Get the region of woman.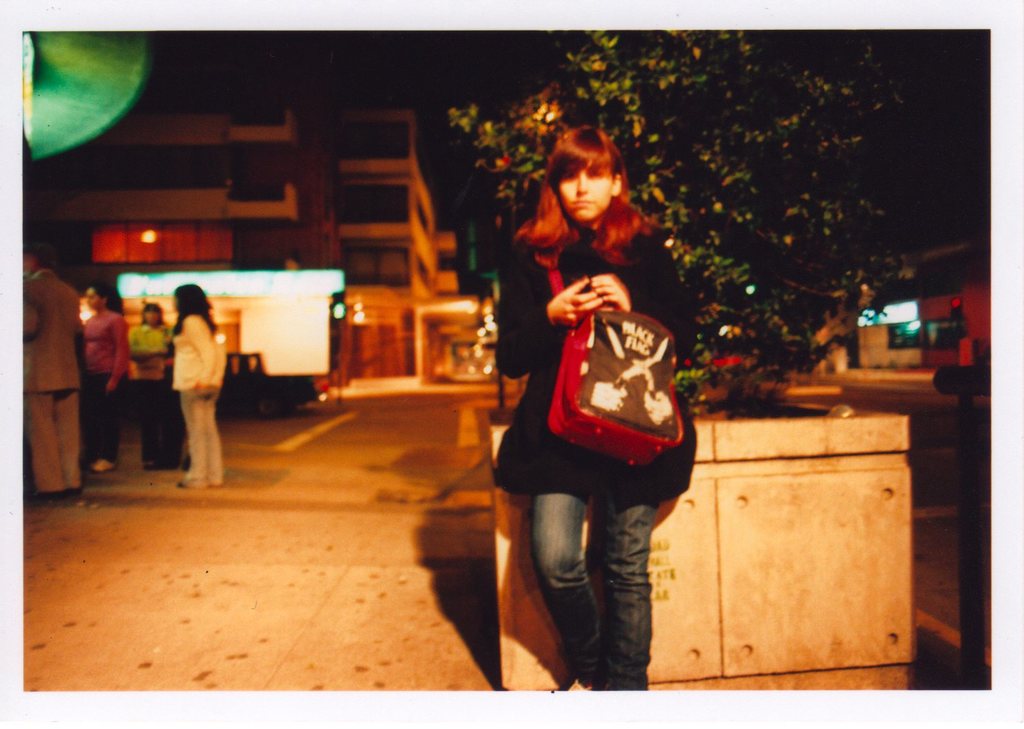
left=159, top=276, right=240, bottom=496.
